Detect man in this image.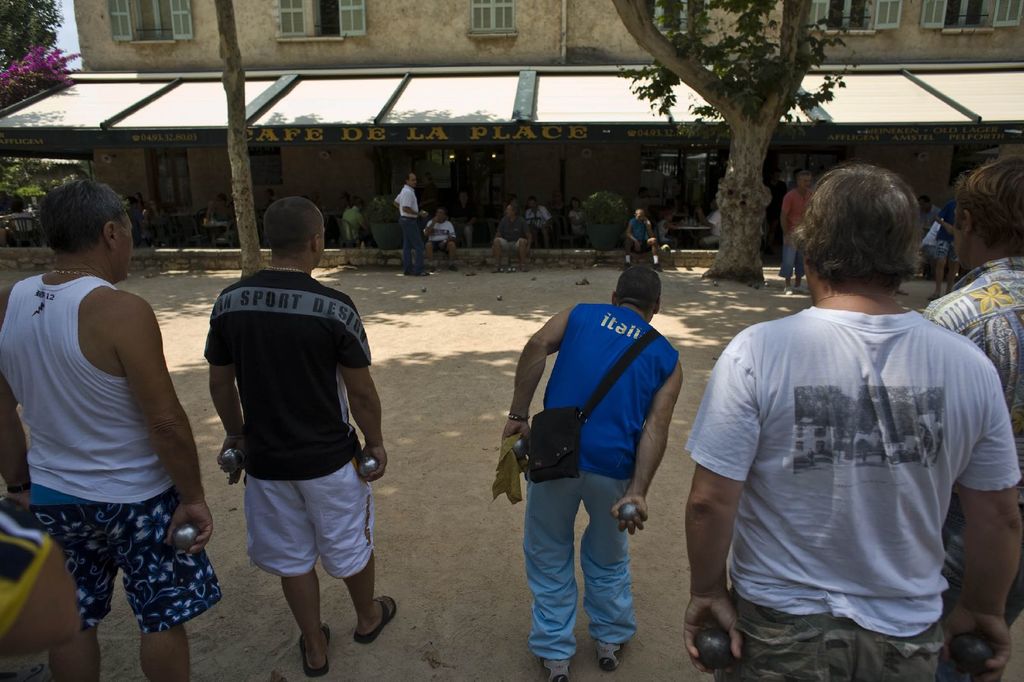
Detection: BBox(391, 173, 428, 269).
